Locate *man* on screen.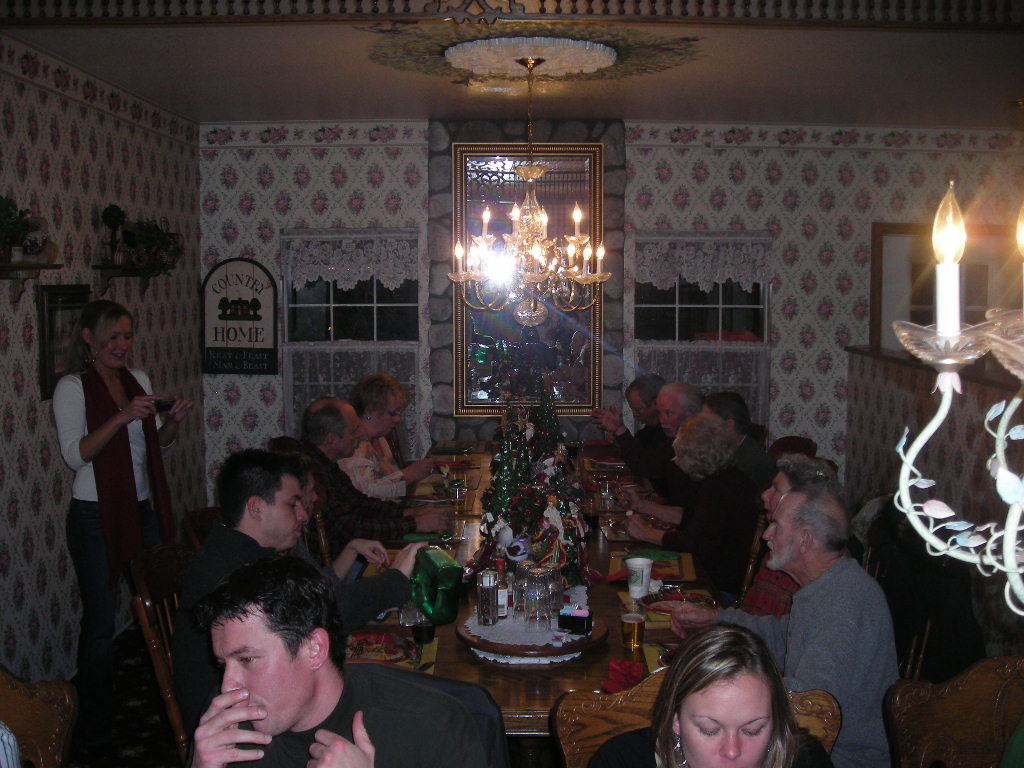
On screen at l=184, t=458, r=374, b=705.
